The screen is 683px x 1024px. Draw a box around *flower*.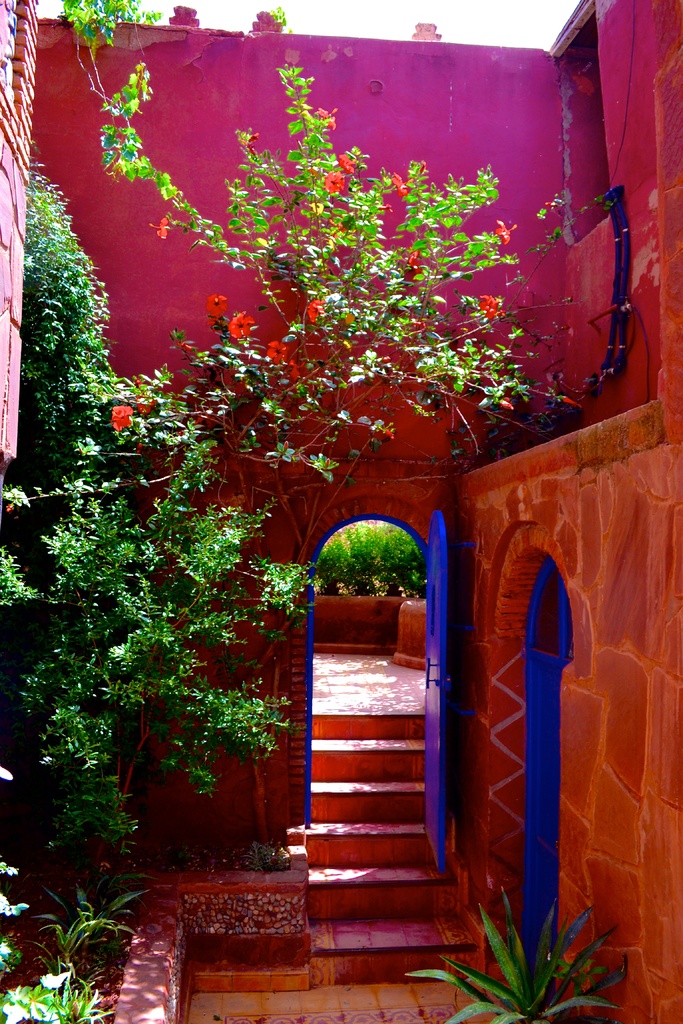
rect(113, 404, 142, 427).
